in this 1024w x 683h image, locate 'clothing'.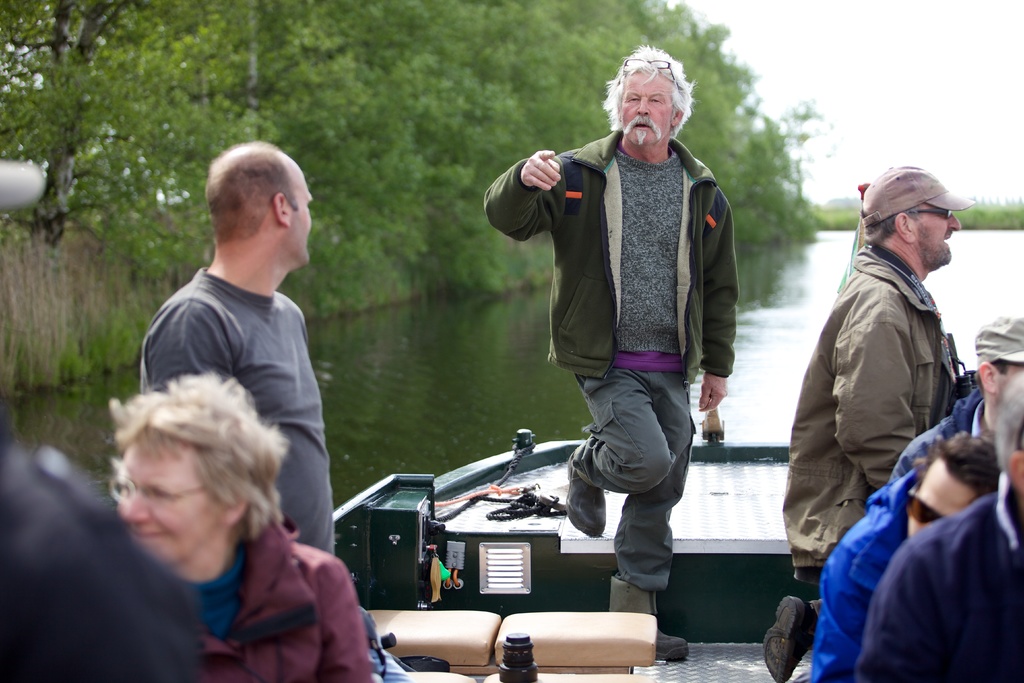
Bounding box: crop(771, 254, 969, 555).
